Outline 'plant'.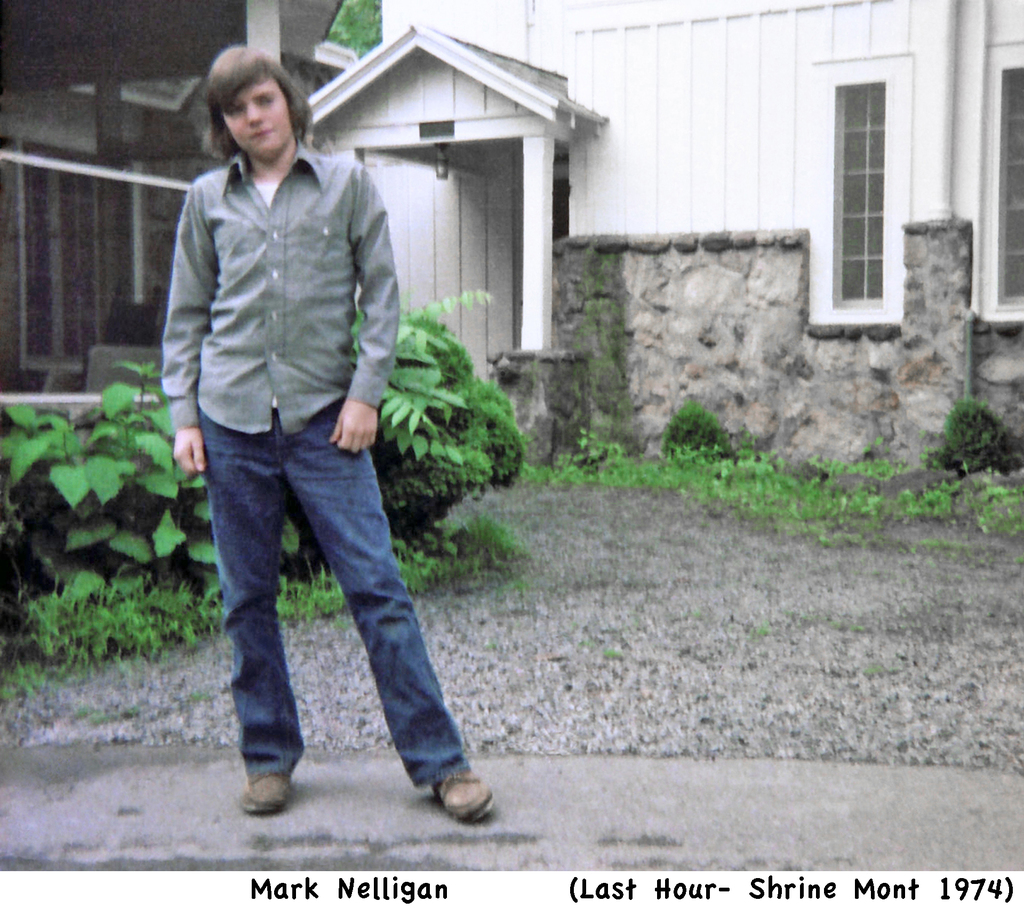
Outline: <region>926, 394, 1015, 476</region>.
